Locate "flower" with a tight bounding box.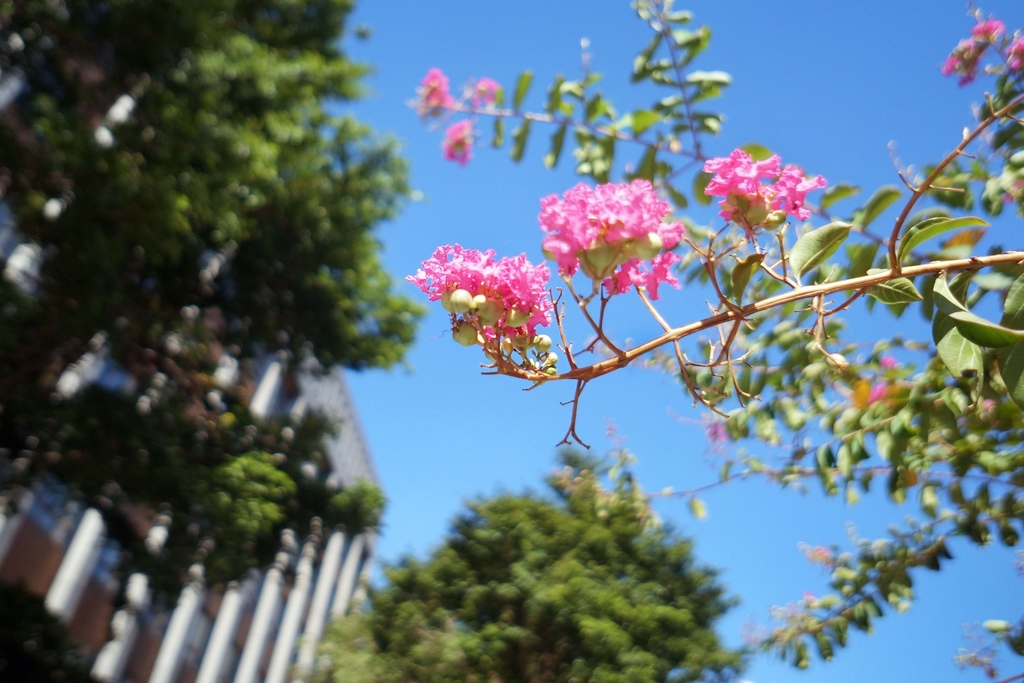
select_region(465, 75, 498, 106).
